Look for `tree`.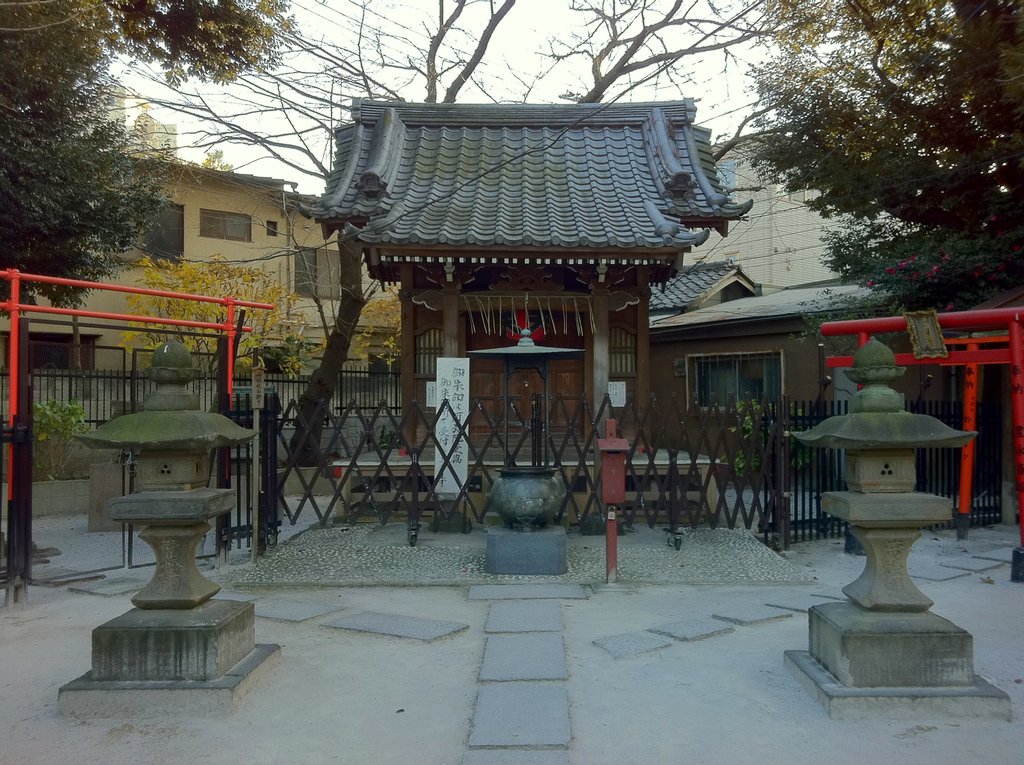
Found: select_region(33, 0, 330, 97).
